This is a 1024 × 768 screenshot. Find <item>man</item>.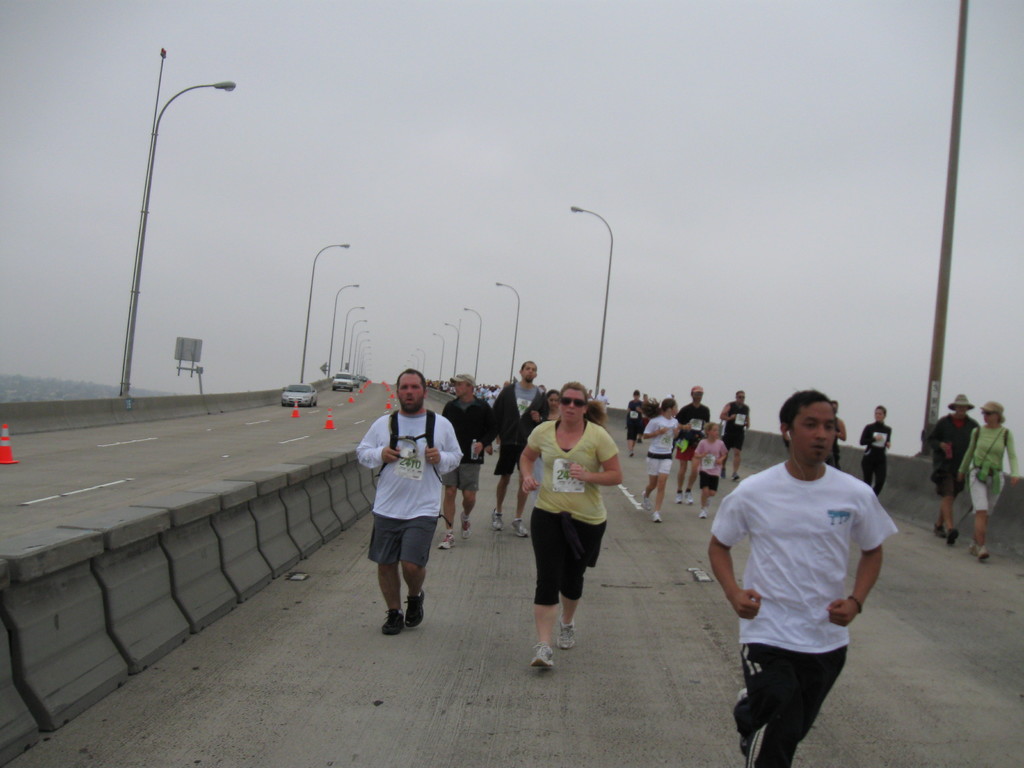
Bounding box: locate(709, 387, 900, 756).
